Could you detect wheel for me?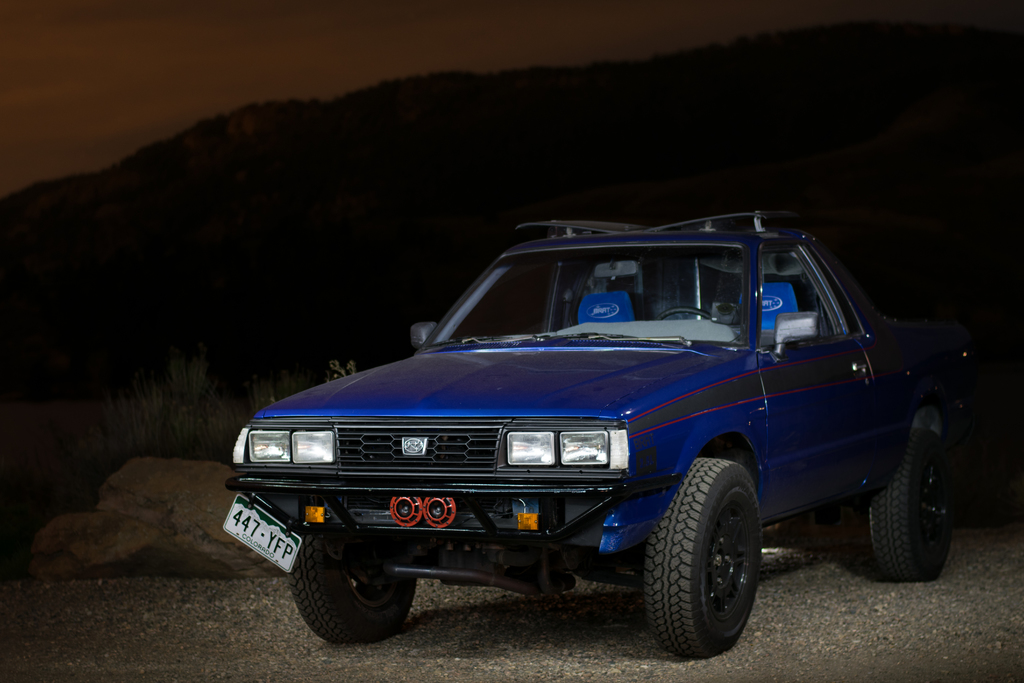
Detection result: box=[285, 532, 419, 654].
